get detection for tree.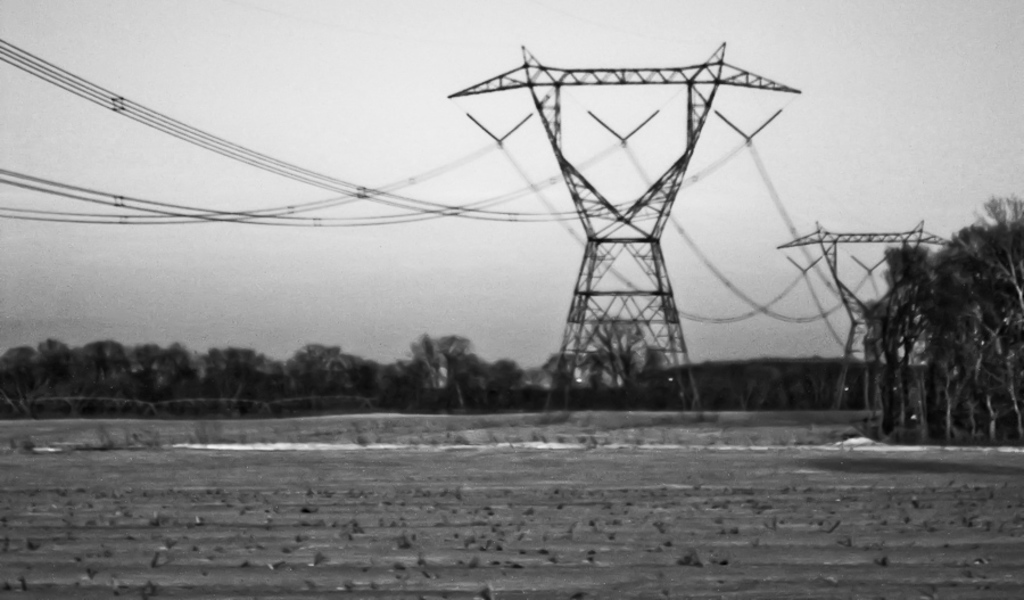
Detection: detection(1, 339, 47, 403).
